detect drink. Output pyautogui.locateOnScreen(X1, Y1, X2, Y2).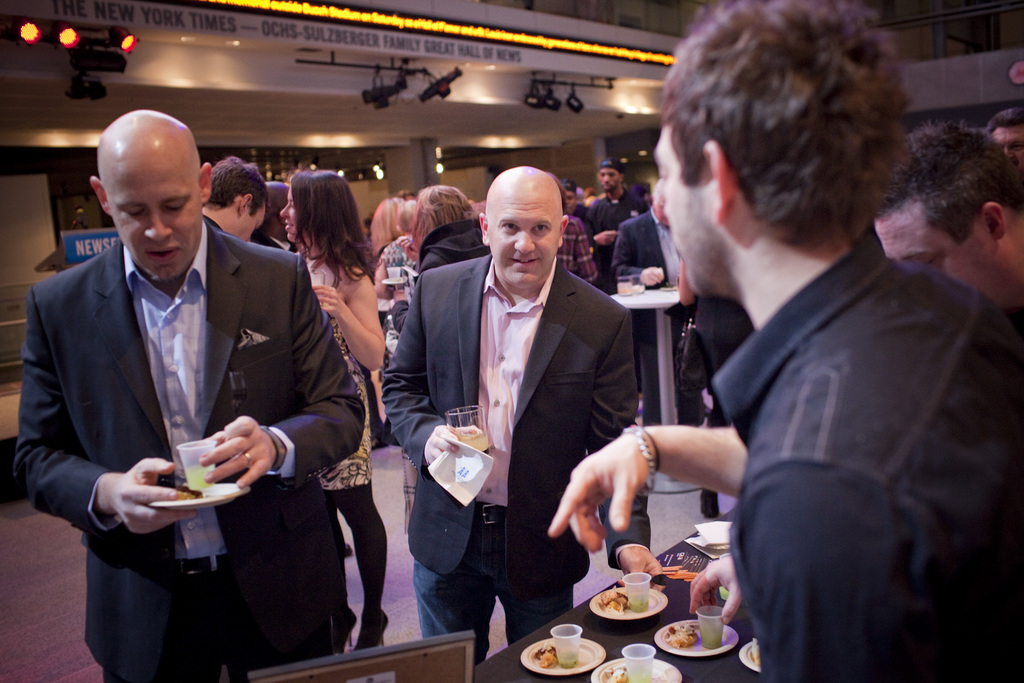
pyautogui.locateOnScreen(183, 464, 219, 491).
